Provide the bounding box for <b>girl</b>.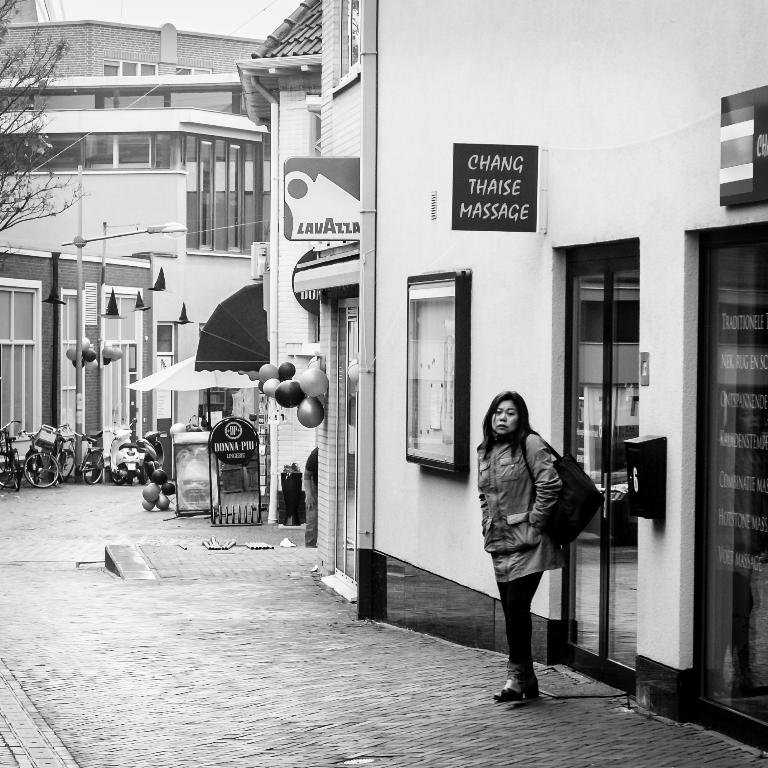
(475, 389, 563, 701).
